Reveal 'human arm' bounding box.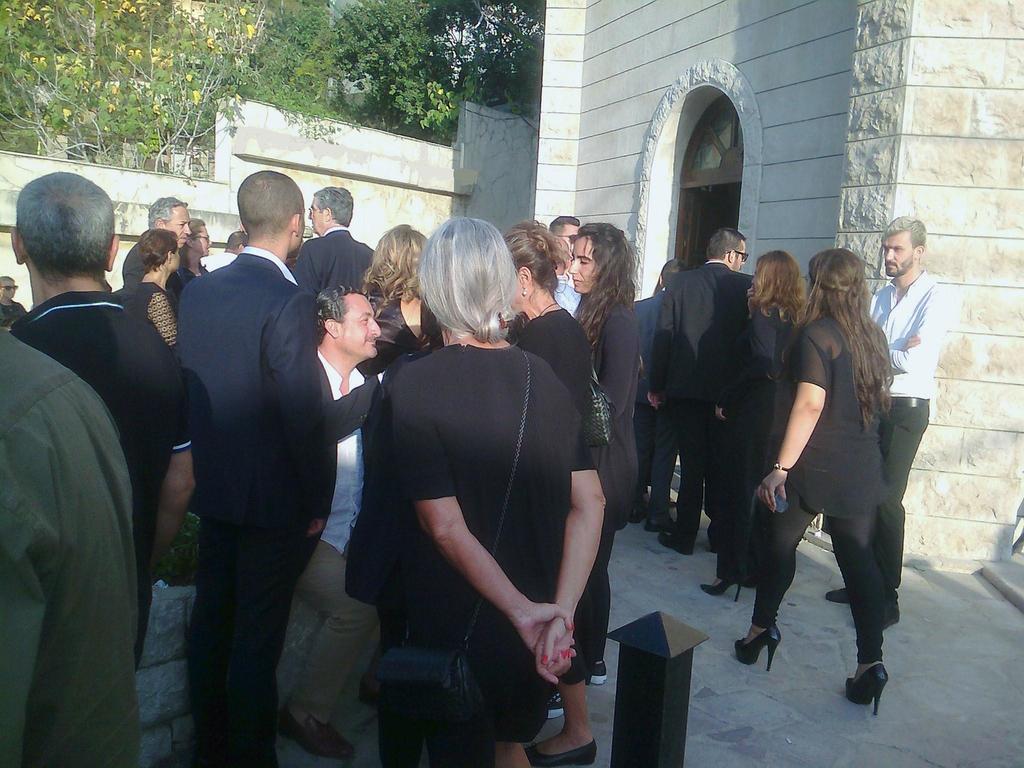
Revealed: crop(651, 290, 689, 410).
